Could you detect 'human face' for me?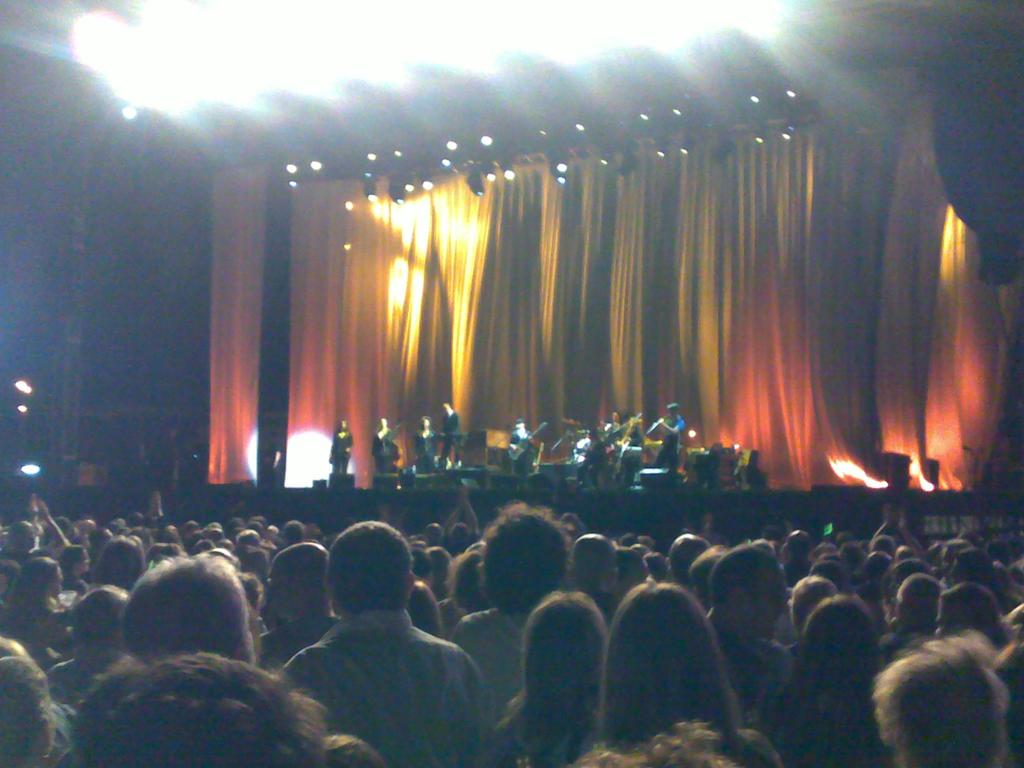
Detection result: bbox=[755, 566, 785, 637].
